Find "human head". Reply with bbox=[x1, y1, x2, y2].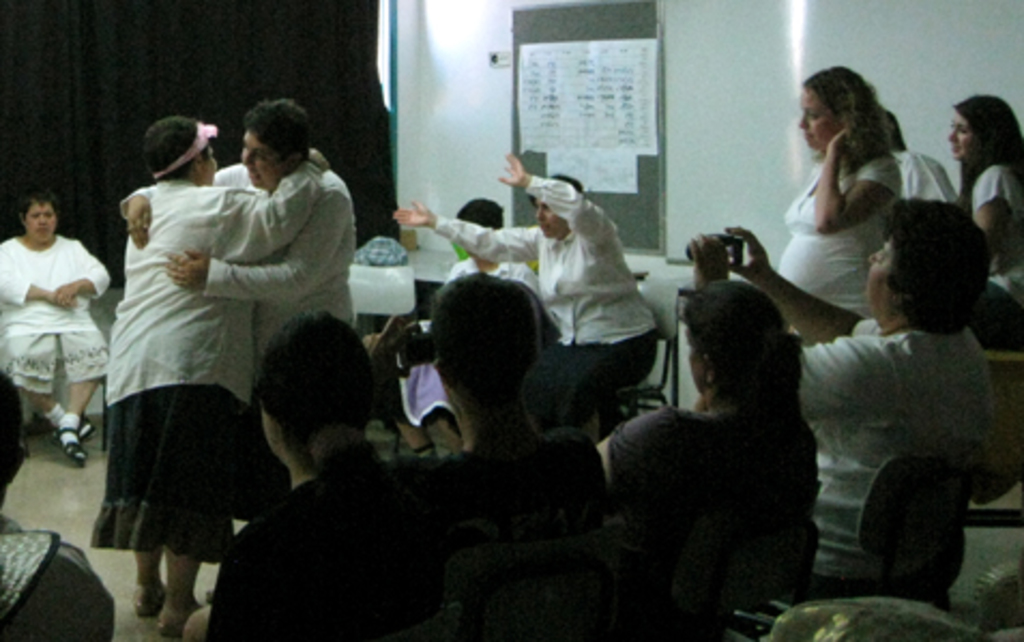
bbox=[451, 200, 507, 258].
